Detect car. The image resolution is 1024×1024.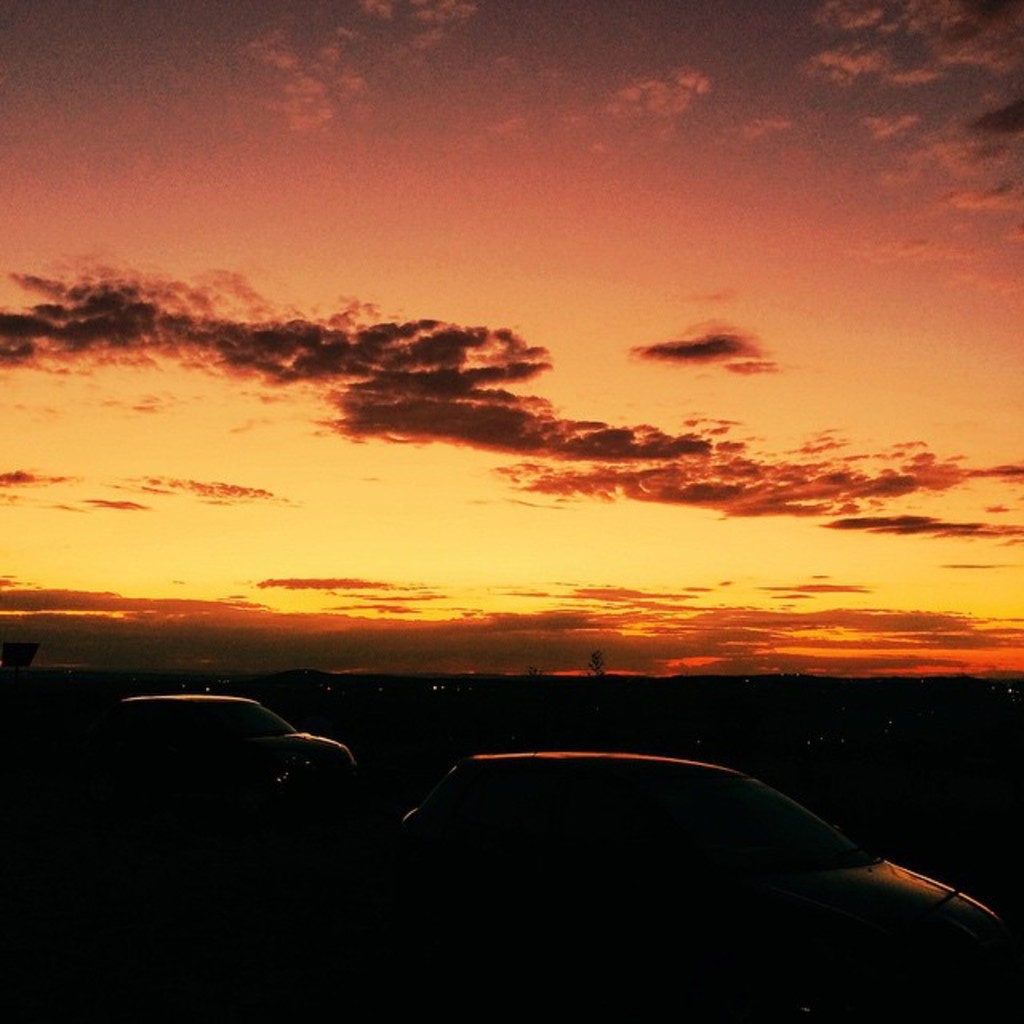
(382,747,1016,1022).
